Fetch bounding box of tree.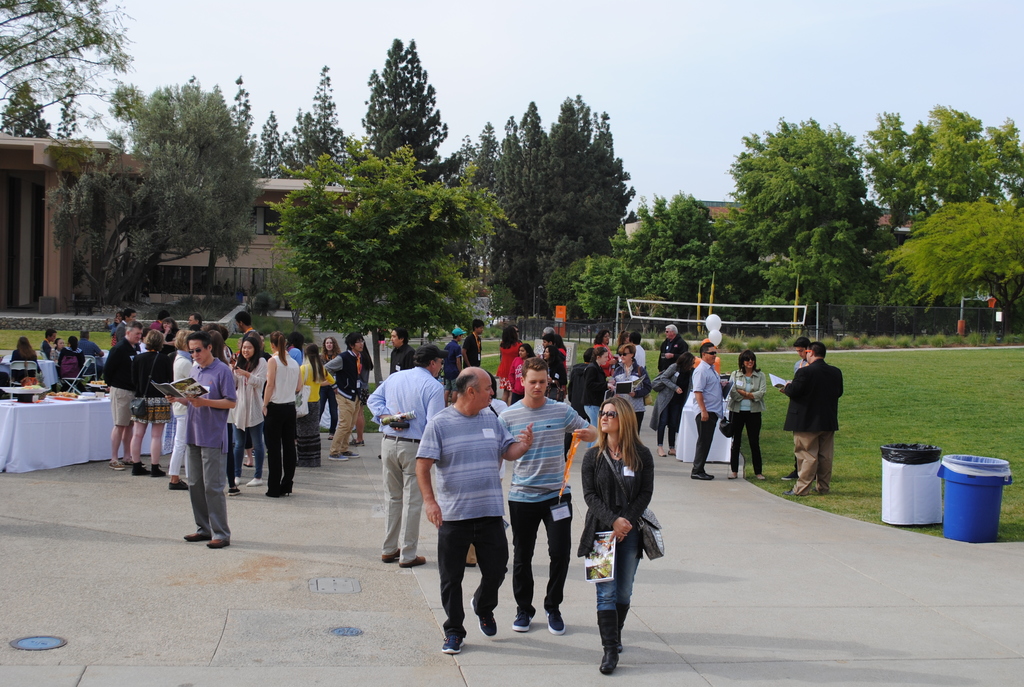
Bbox: (369,39,447,166).
